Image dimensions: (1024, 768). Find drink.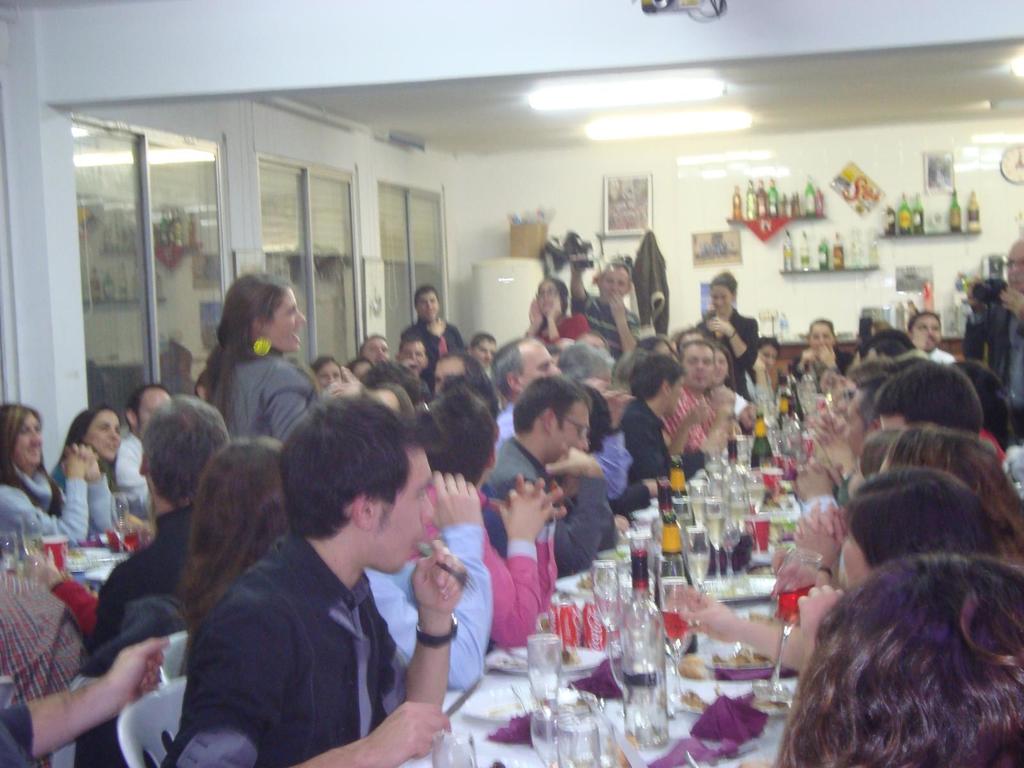
bbox=[692, 499, 706, 525].
